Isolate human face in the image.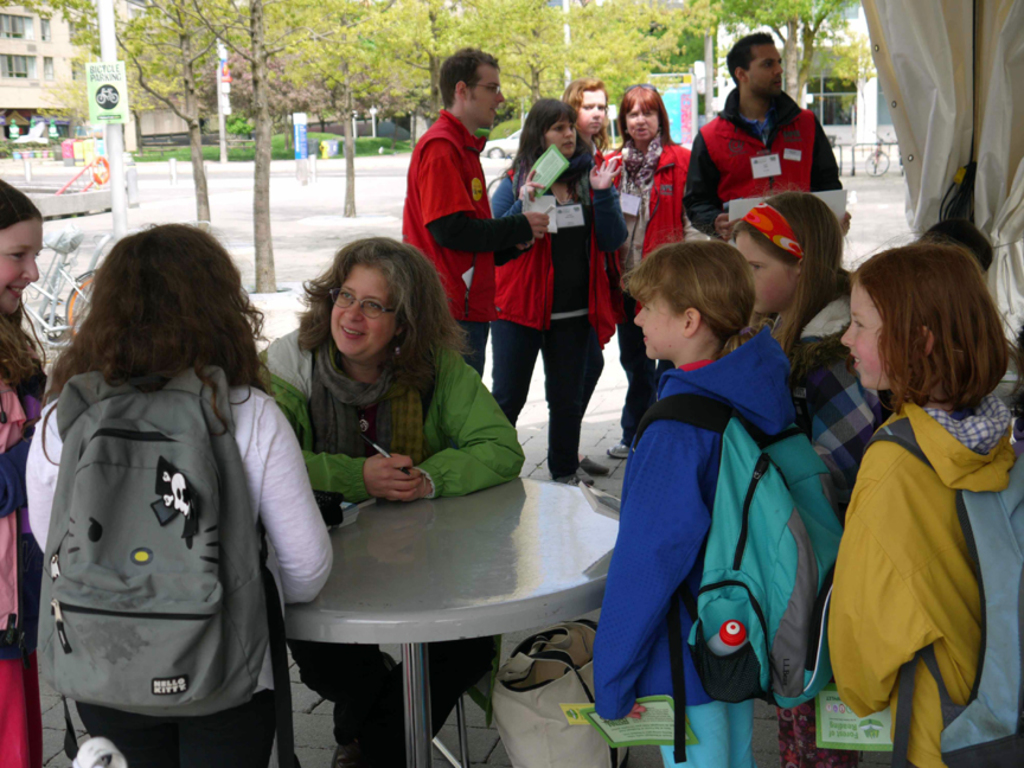
Isolated region: Rect(749, 32, 780, 95).
